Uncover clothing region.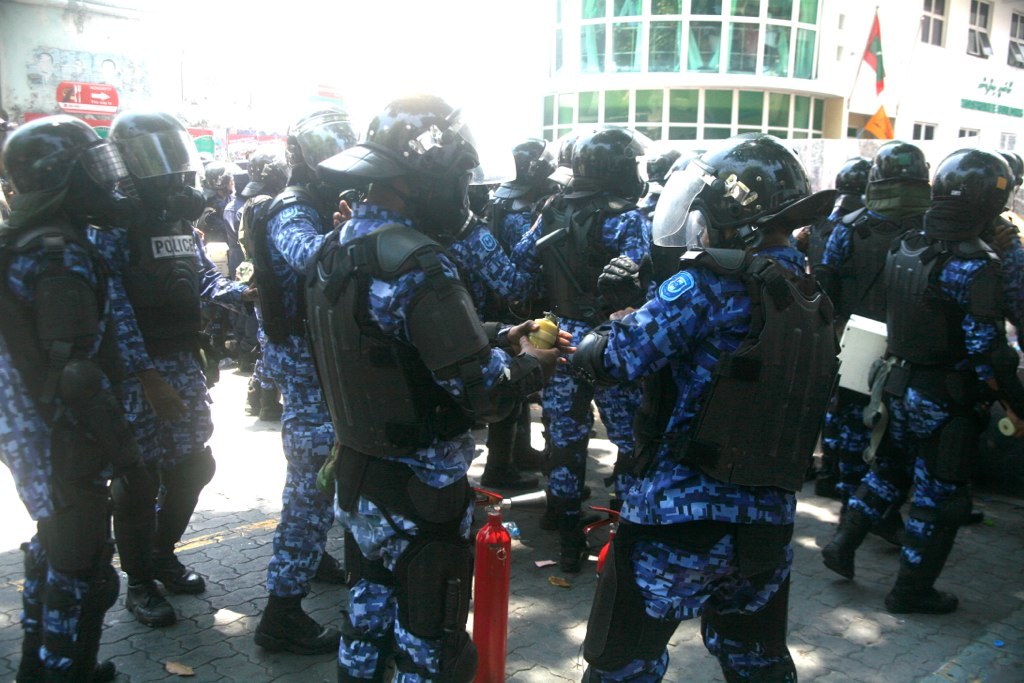
Uncovered: 260:199:359:574.
